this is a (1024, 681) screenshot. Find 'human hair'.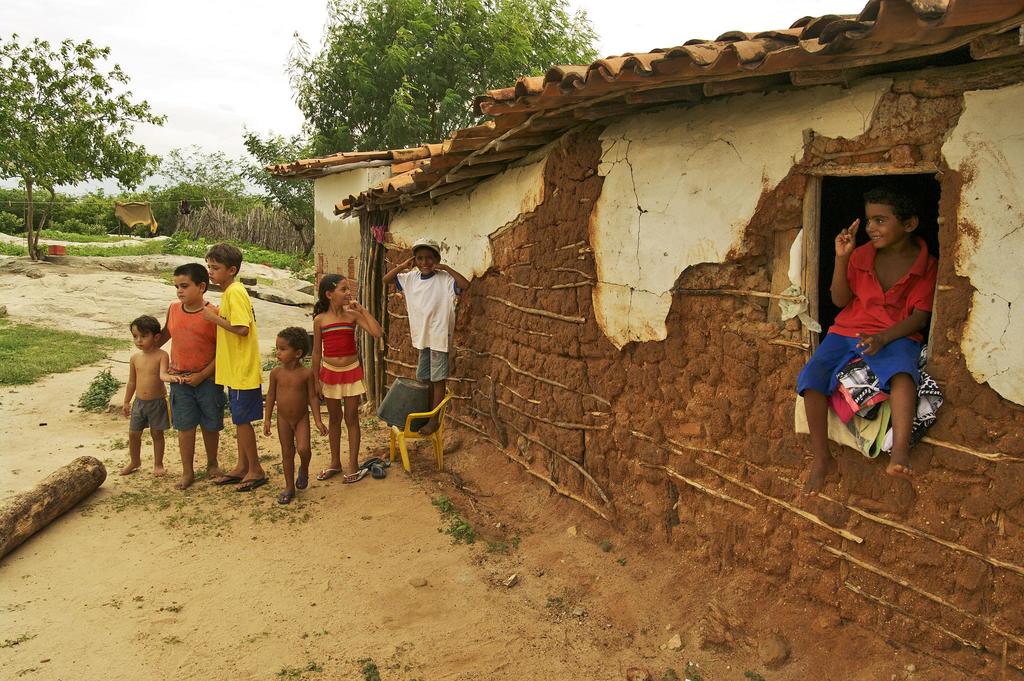
Bounding box: region(204, 243, 242, 279).
